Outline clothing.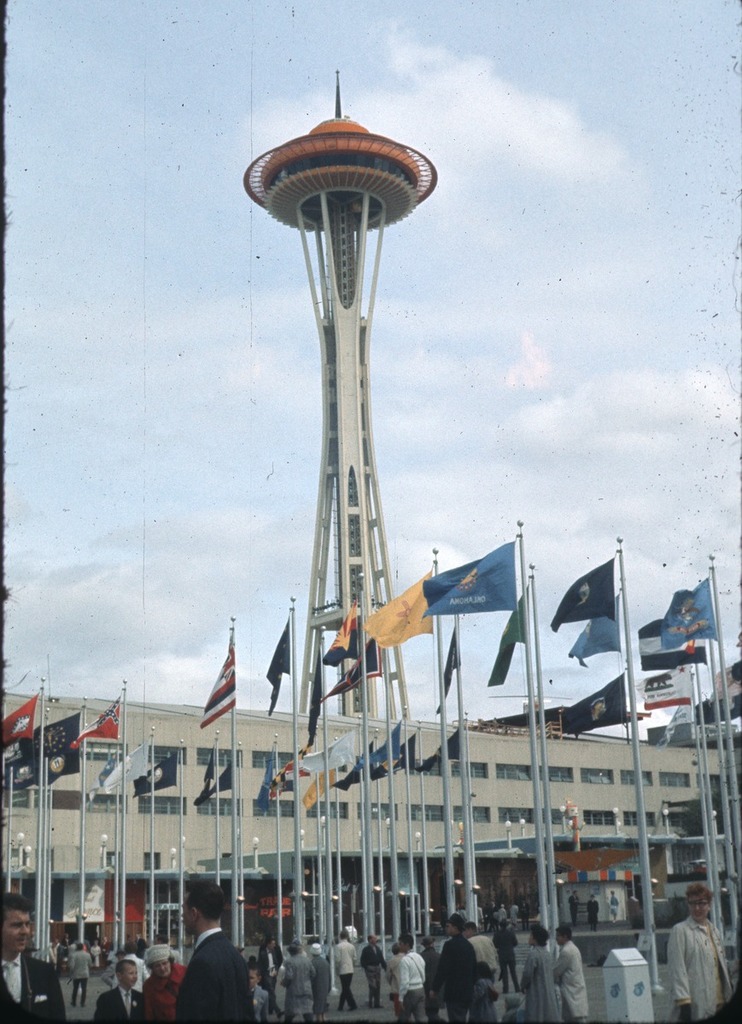
Outline: select_region(91, 991, 151, 1019).
